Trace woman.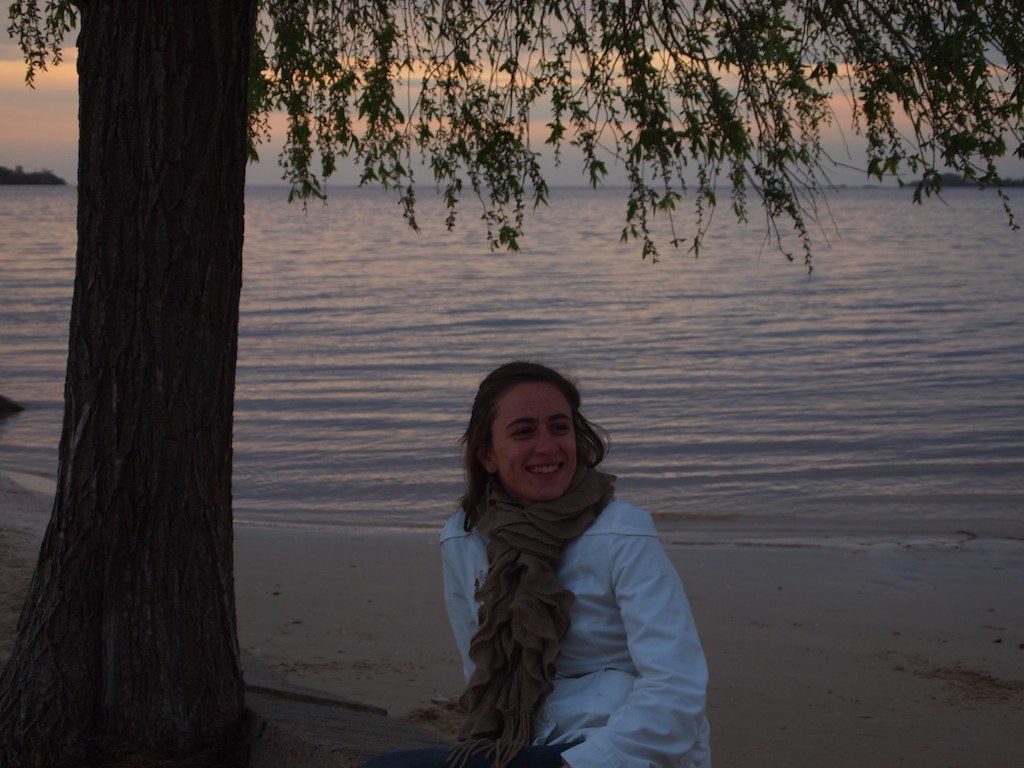
Traced to 408,337,717,764.
